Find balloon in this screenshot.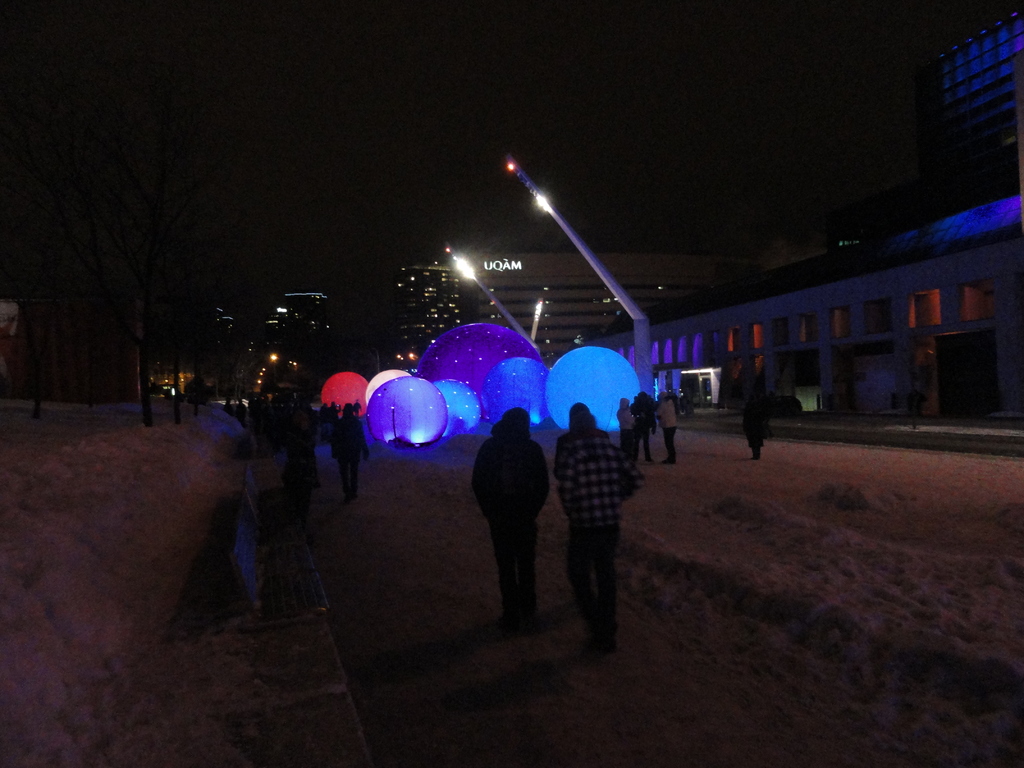
The bounding box for balloon is 365:369:408:404.
